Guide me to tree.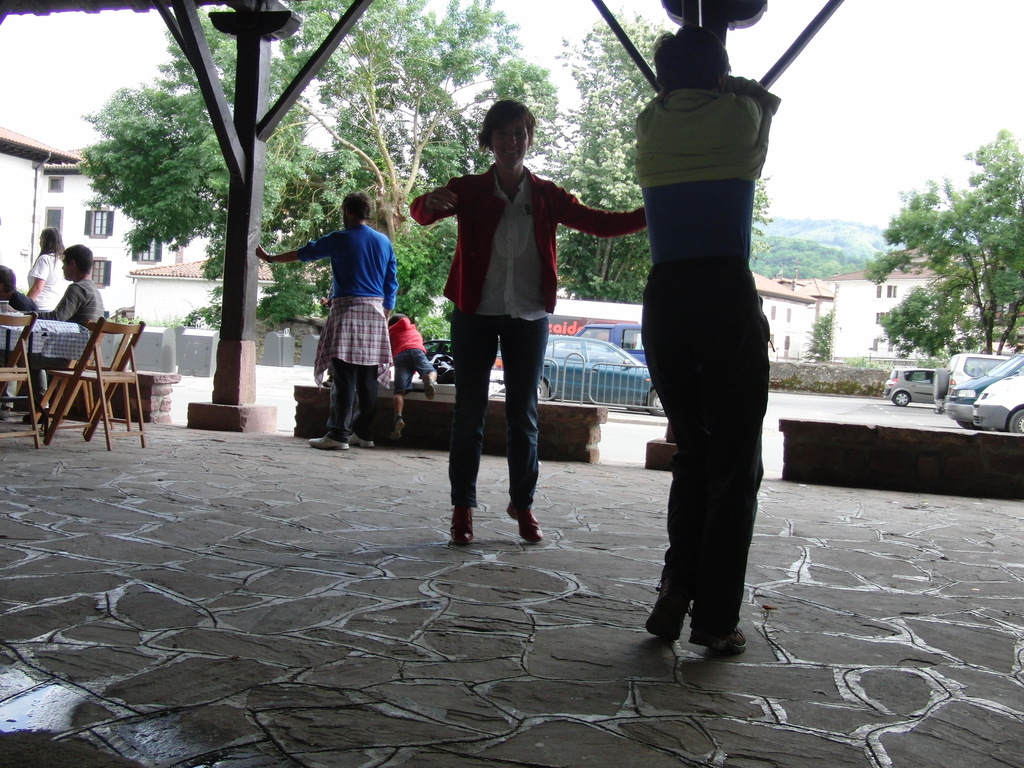
Guidance: locate(77, 0, 565, 305).
